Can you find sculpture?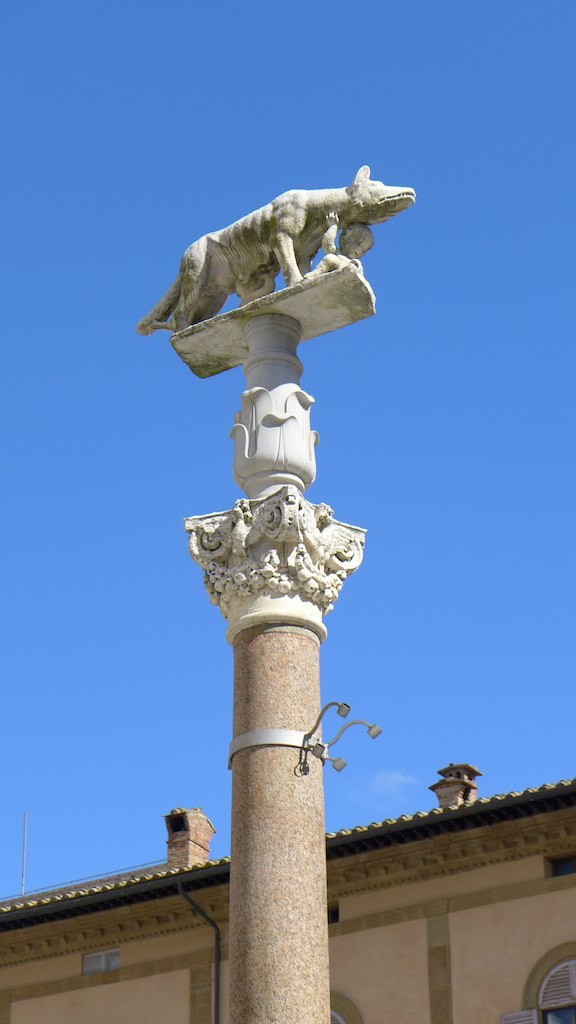
Yes, bounding box: box(147, 162, 409, 339).
